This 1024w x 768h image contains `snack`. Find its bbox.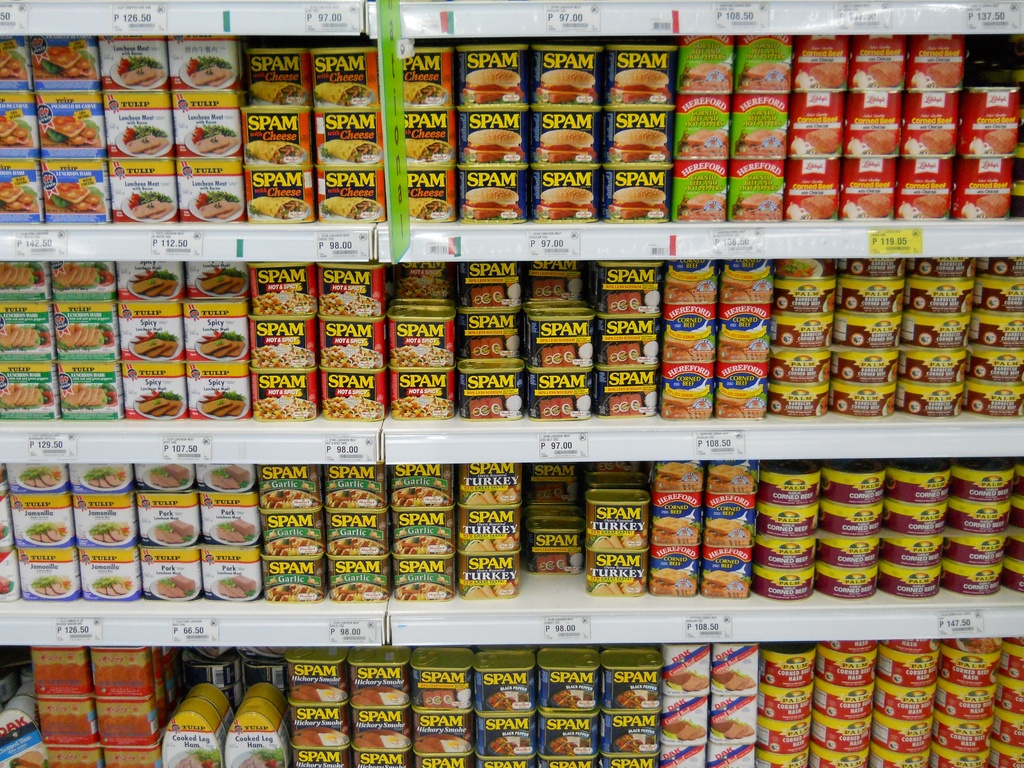
(x1=865, y1=131, x2=893, y2=154).
